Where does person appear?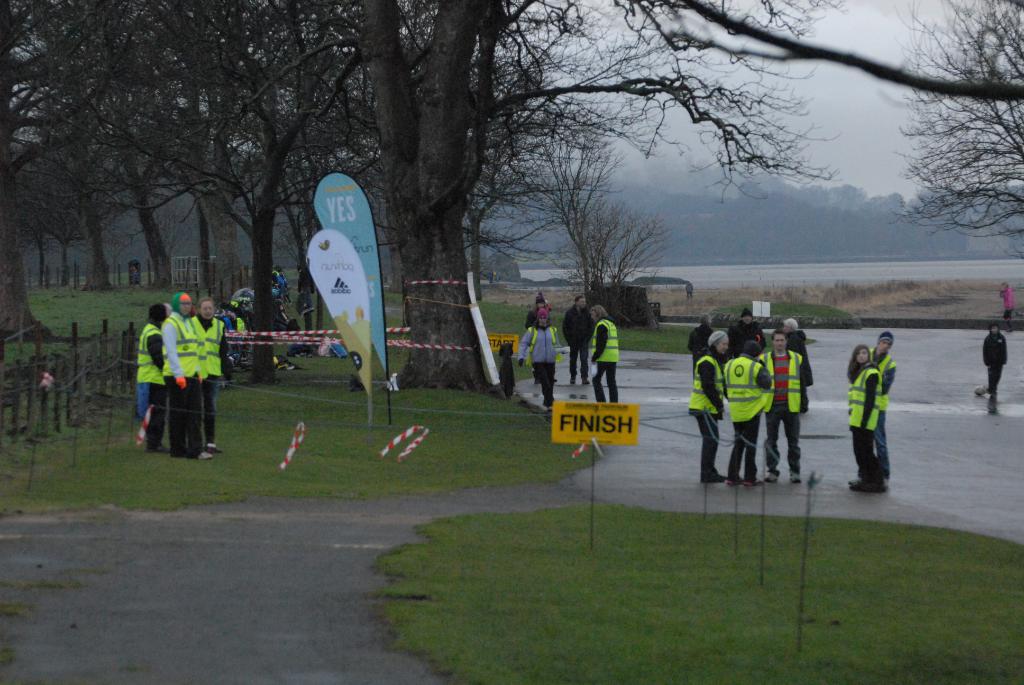
Appears at (680, 311, 721, 375).
